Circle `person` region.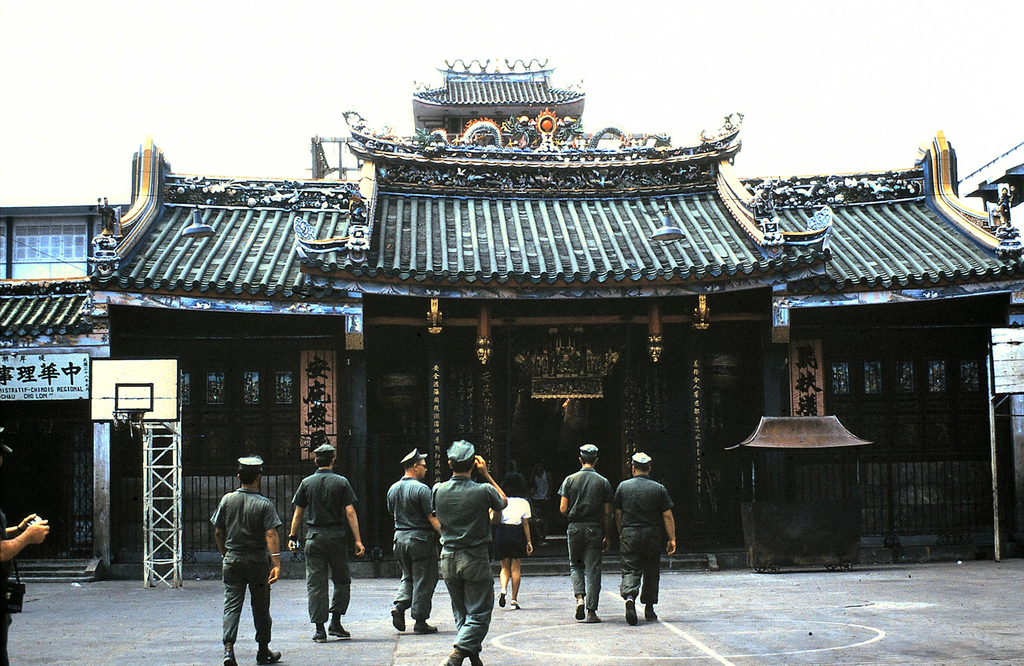
Region: (x1=431, y1=439, x2=509, y2=665).
